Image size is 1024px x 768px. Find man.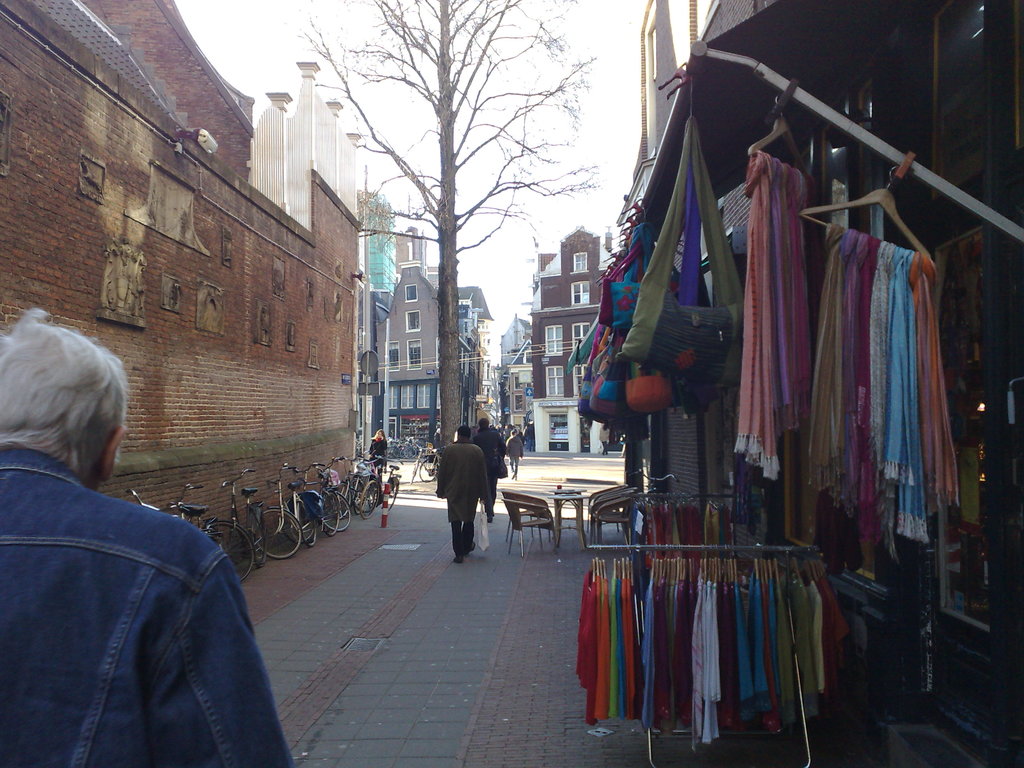
<region>0, 318, 322, 767</region>.
